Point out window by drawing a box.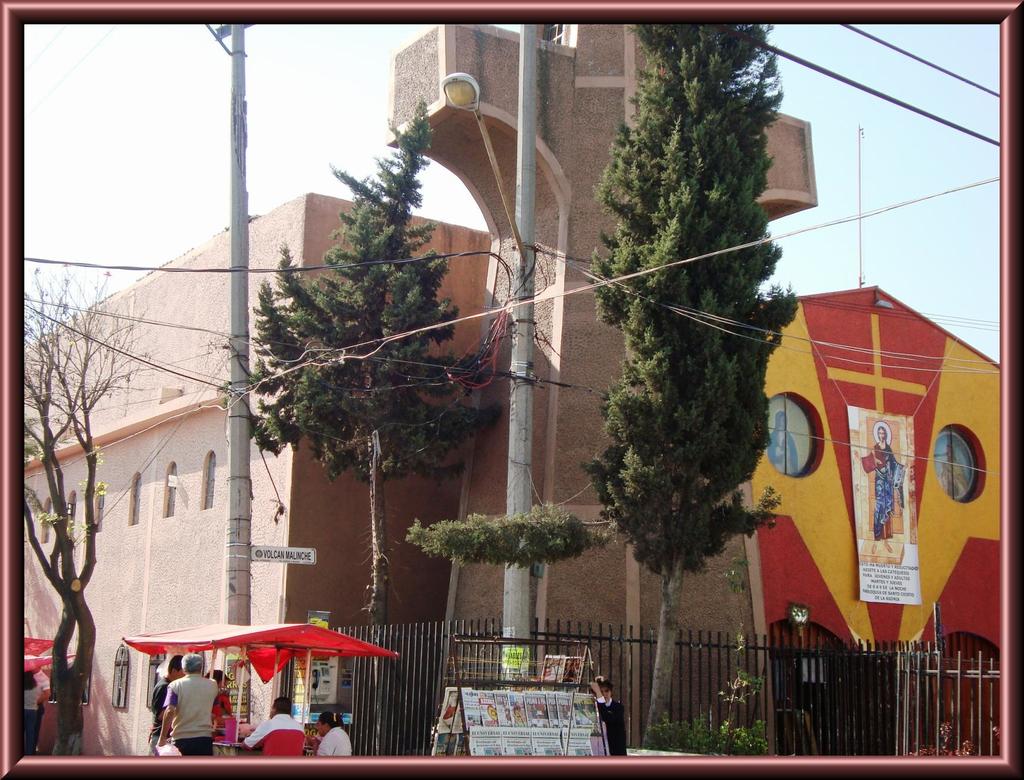
[x1=162, y1=459, x2=179, y2=519].
